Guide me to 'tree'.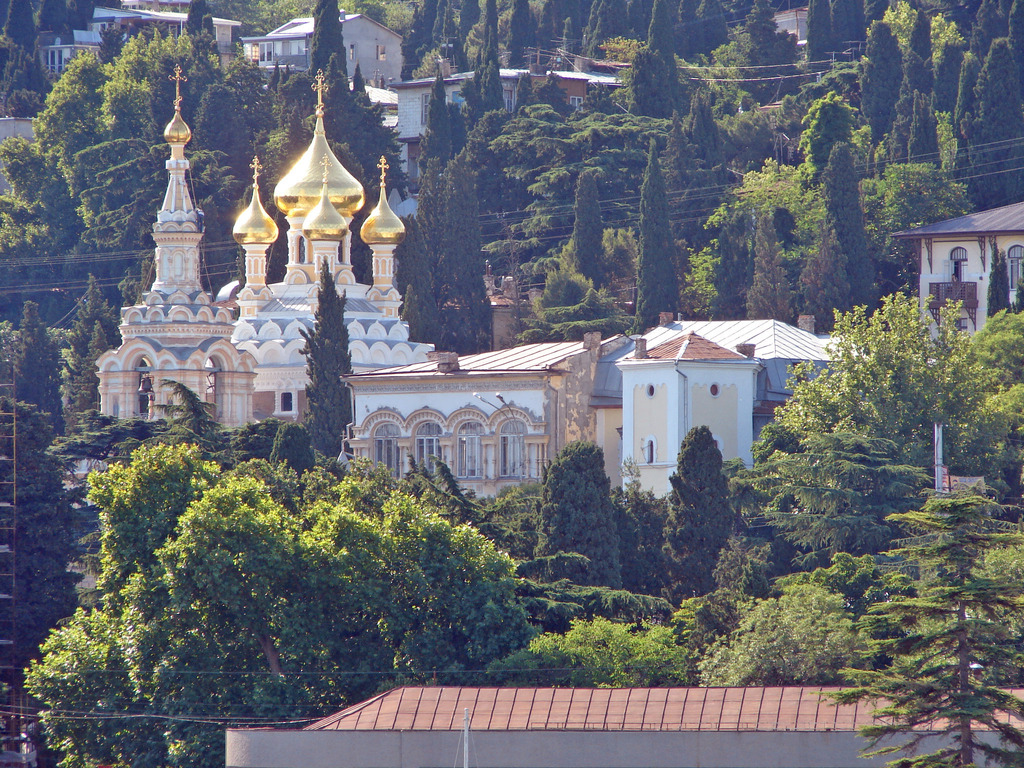
Guidance: crop(469, 2, 506, 121).
